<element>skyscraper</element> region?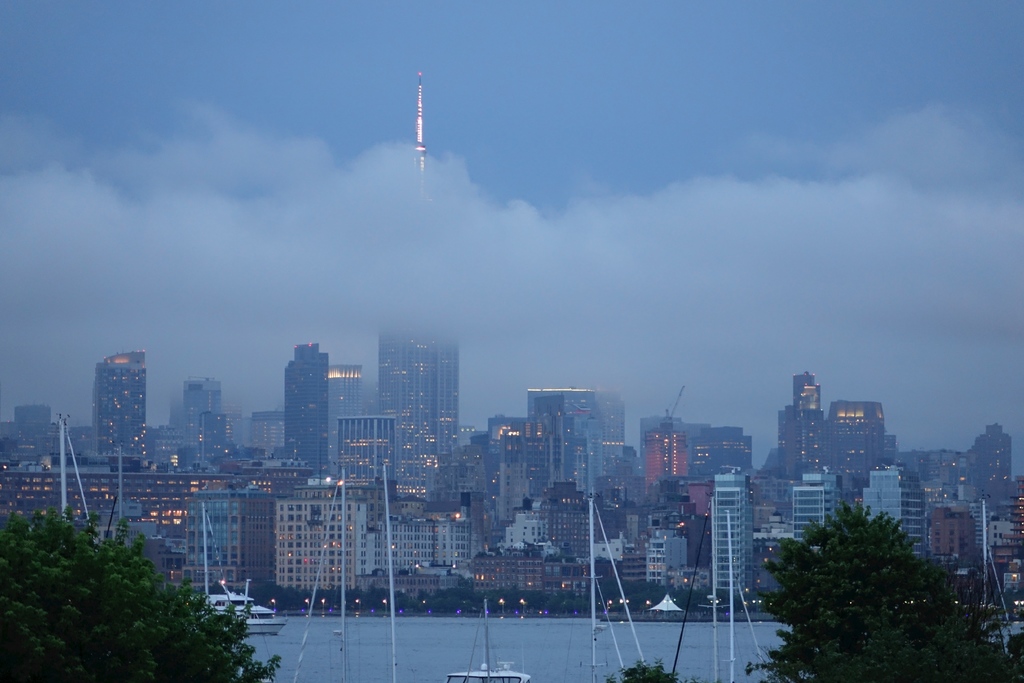
BBox(974, 419, 1008, 491)
